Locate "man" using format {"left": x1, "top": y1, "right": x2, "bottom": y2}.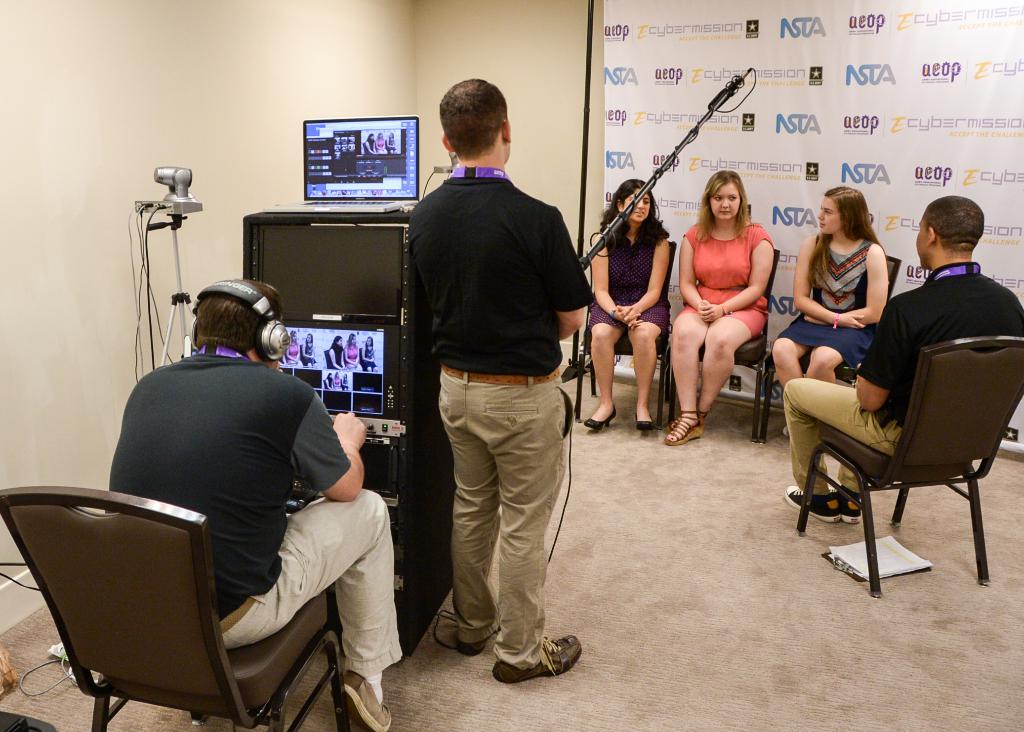
{"left": 781, "top": 193, "right": 1023, "bottom": 523}.
